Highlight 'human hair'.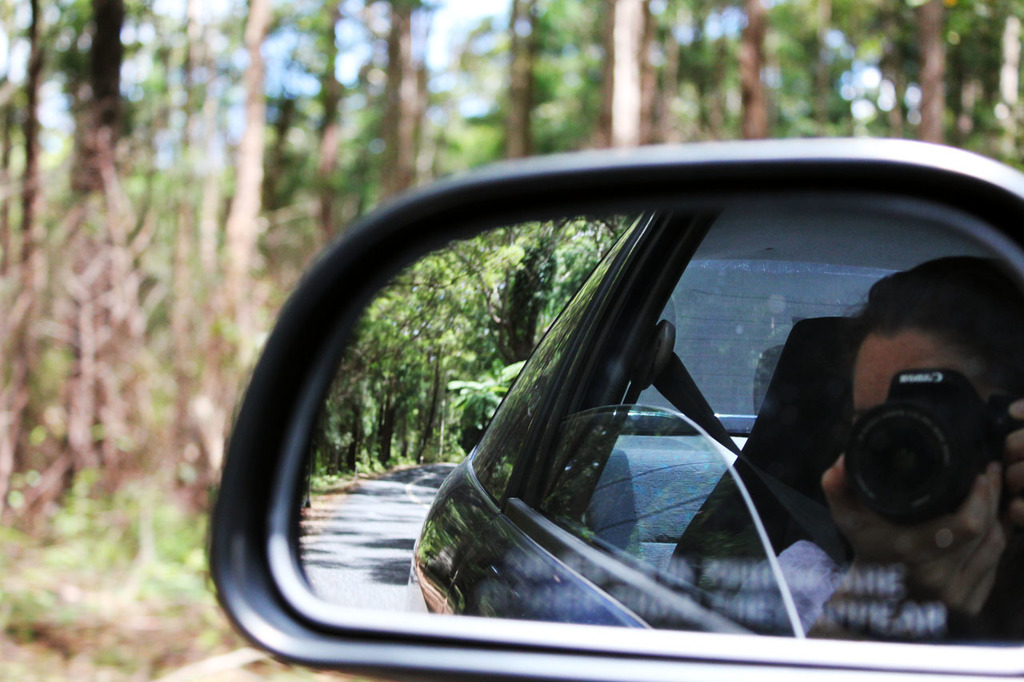
Highlighted region: (left=842, top=258, right=1023, bottom=402).
